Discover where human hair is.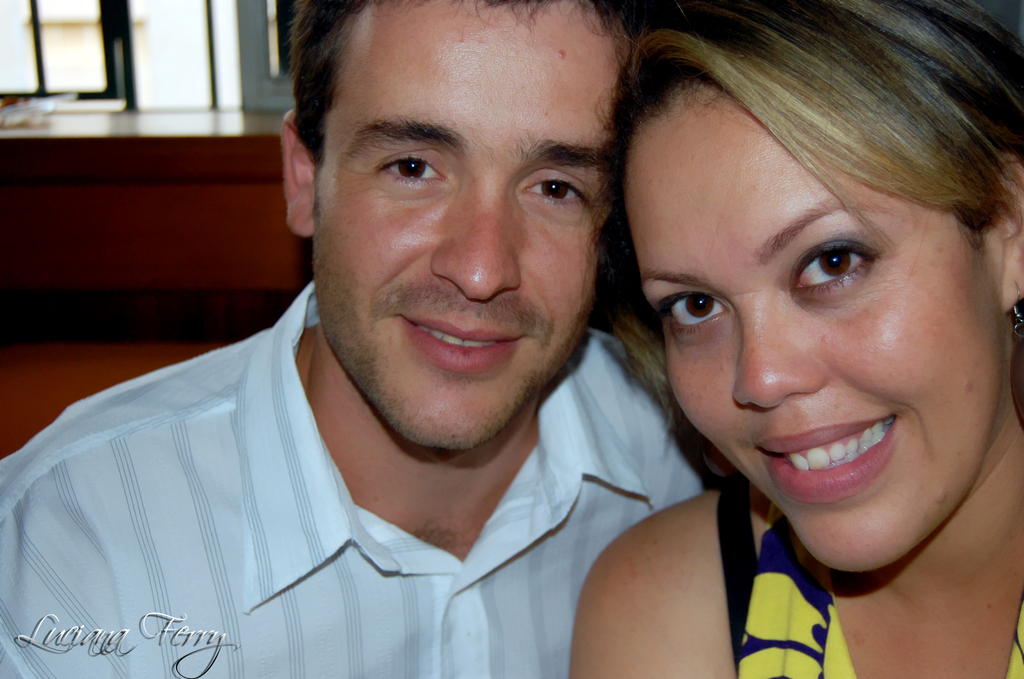
Discovered at x1=588 y1=11 x2=988 y2=411.
